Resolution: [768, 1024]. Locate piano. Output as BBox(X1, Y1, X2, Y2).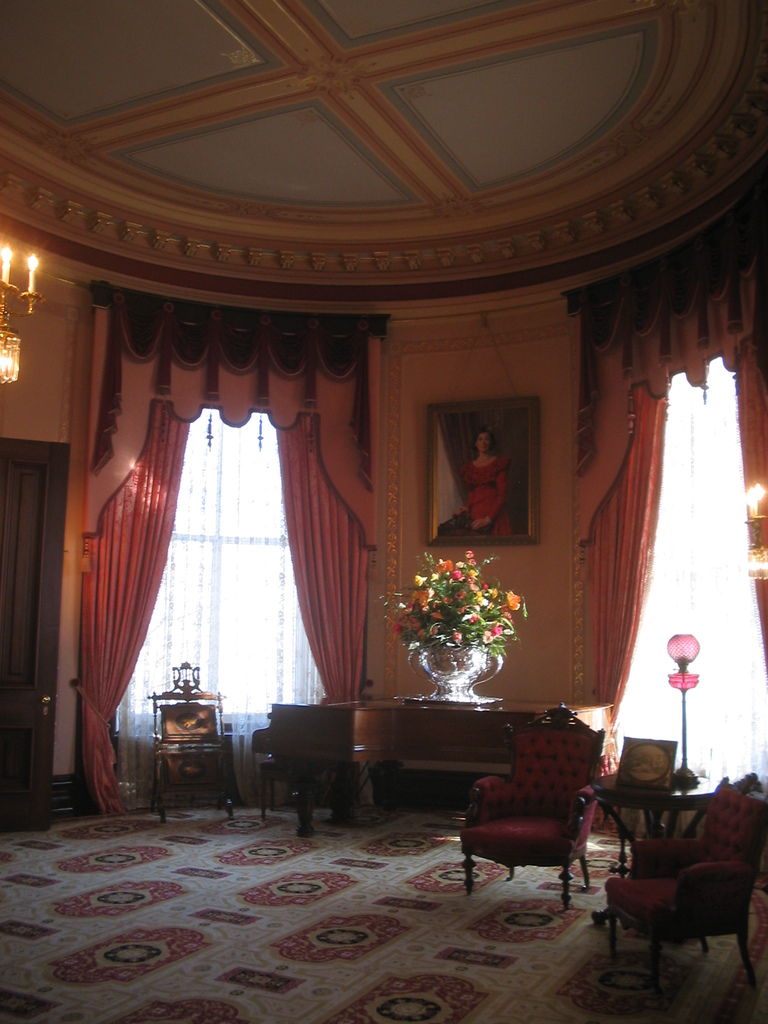
BBox(241, 687, 623, 846).
